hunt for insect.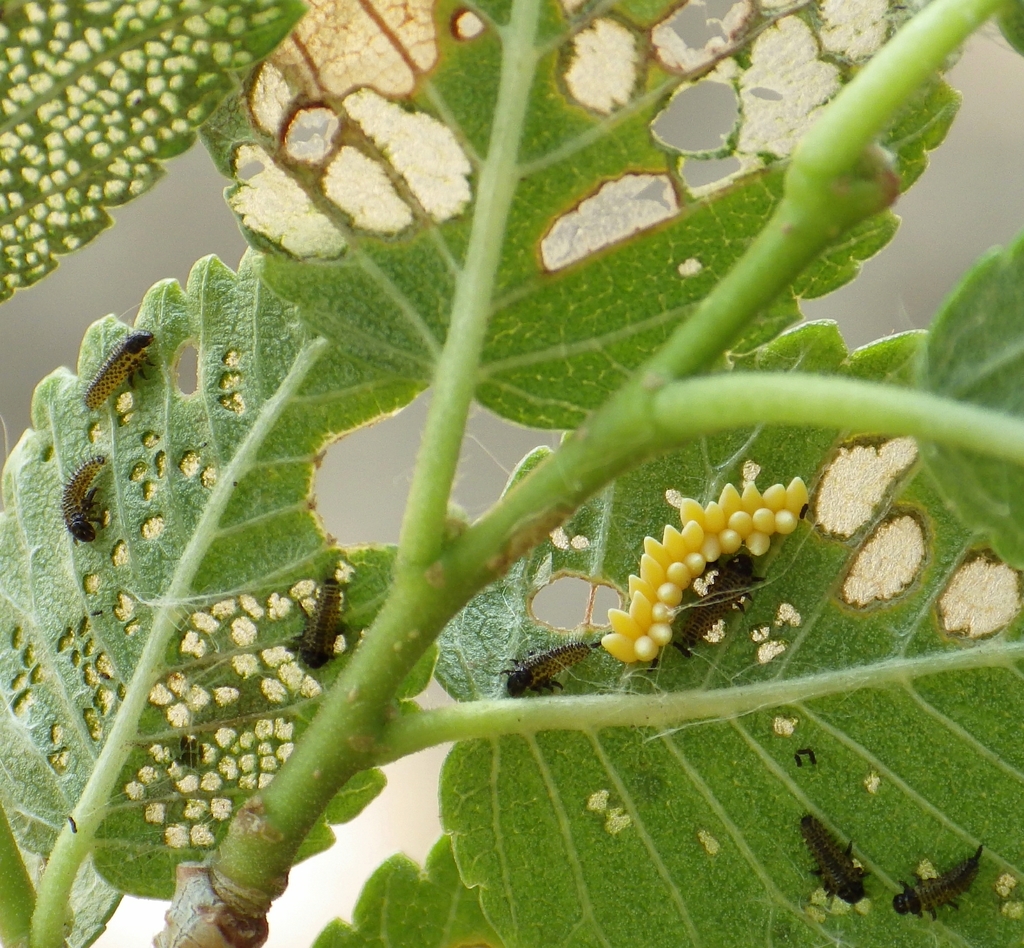
Hunted down at bbox(891, 850, 980, 919).
